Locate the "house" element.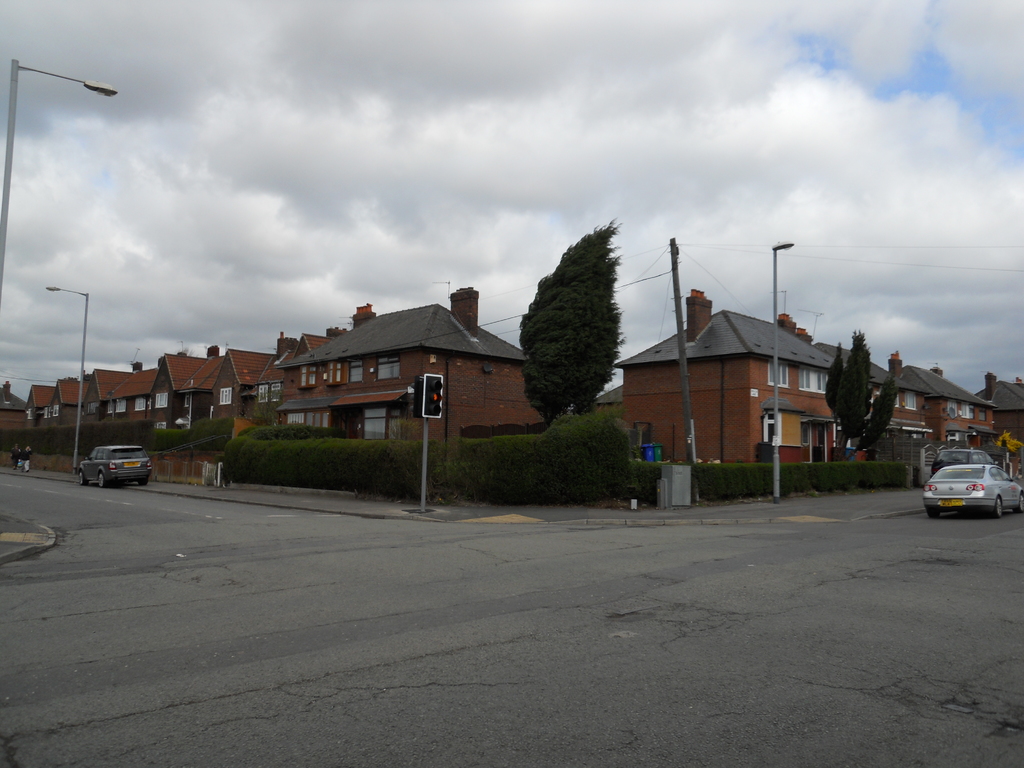
Element bbox: 0 374 29 444.
